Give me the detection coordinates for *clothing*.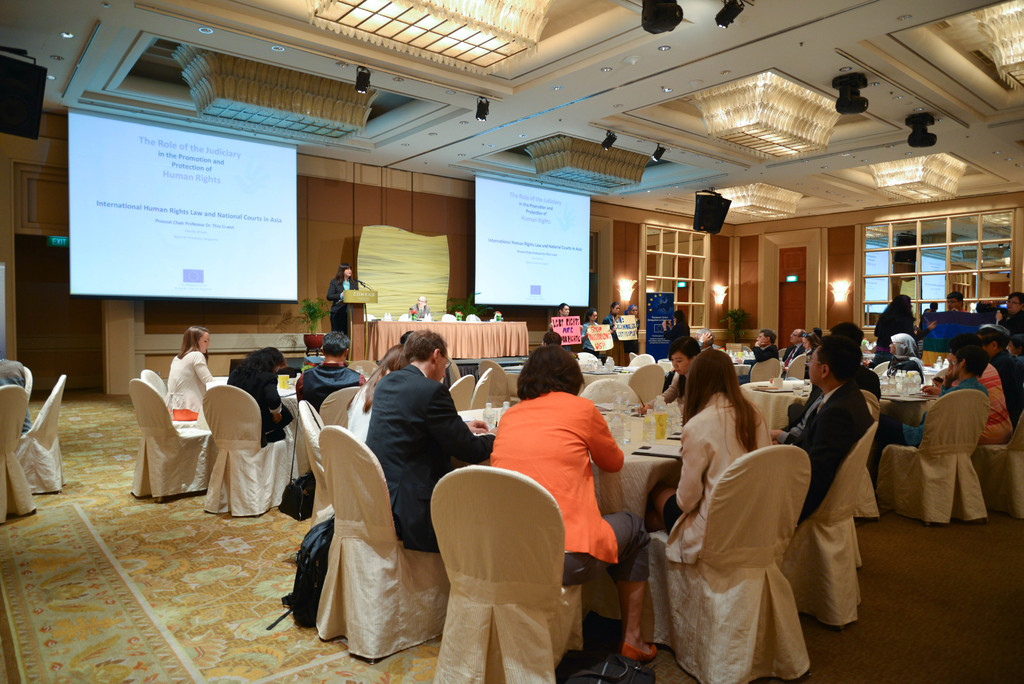
(369,363,497,557).
